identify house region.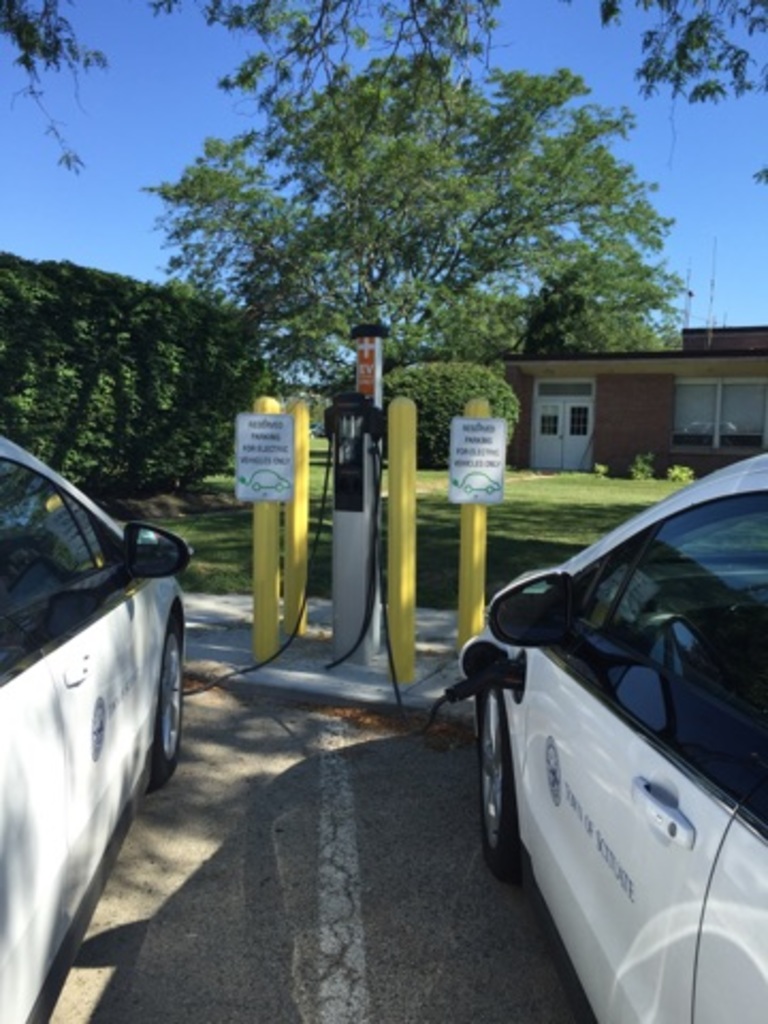
Region: {"x1": 412, "y1": 322, "x2": 766, "y2": 482}.
